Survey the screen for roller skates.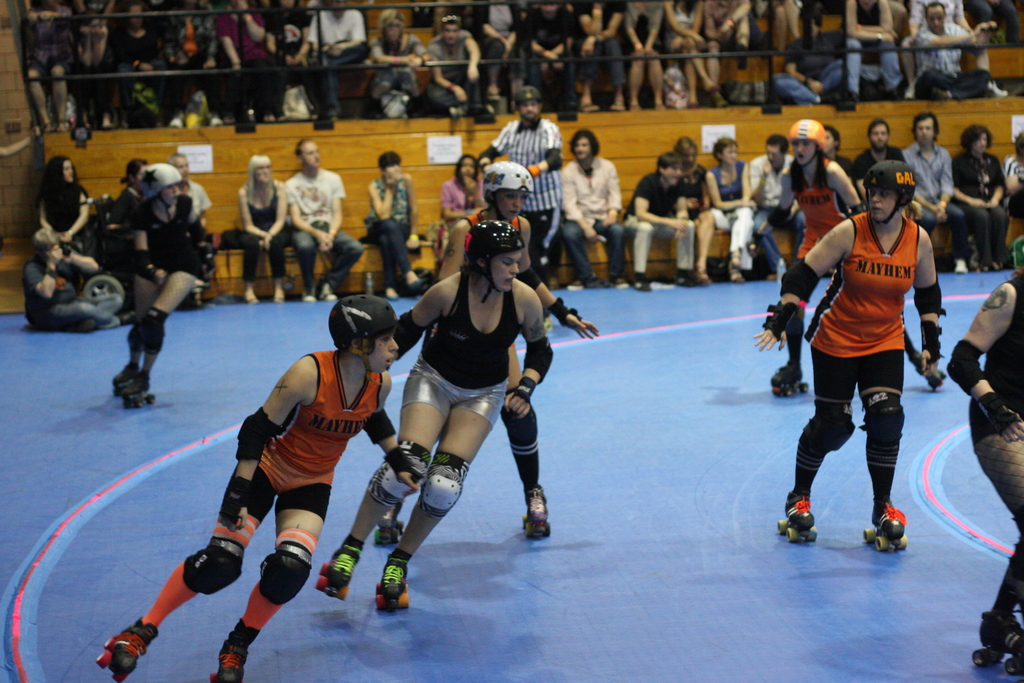
Survey found: (x1=543, y1=318, x2=557, y2=336).
